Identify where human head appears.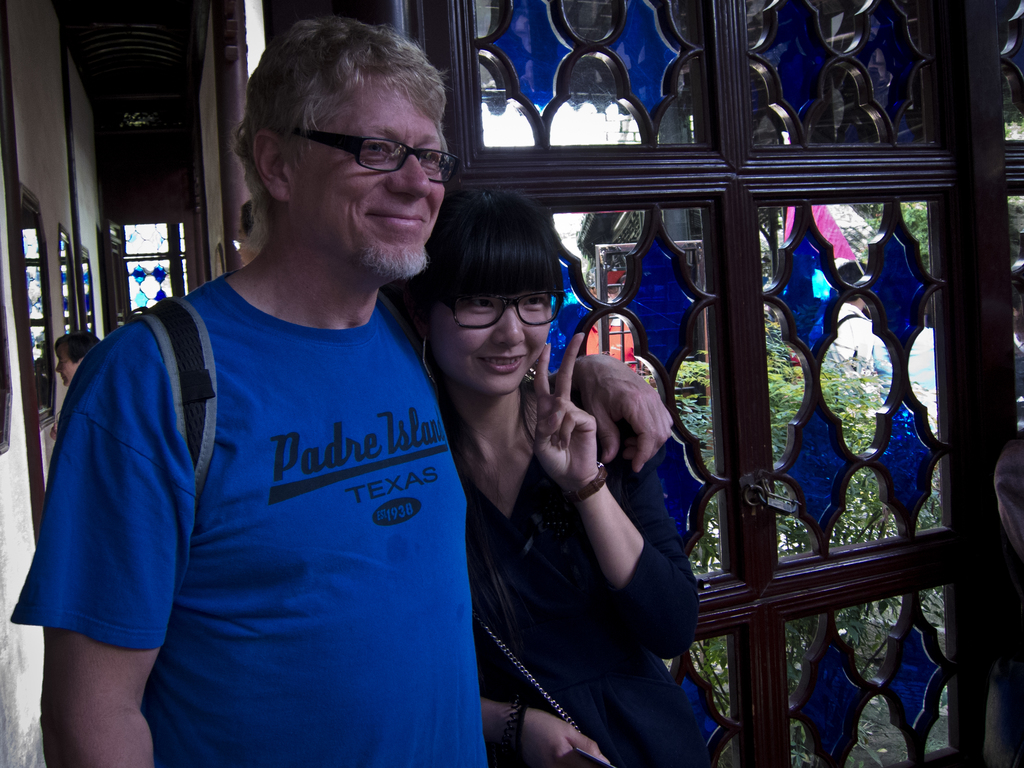
Appears at bbox=[54, 331, 99, 384].
